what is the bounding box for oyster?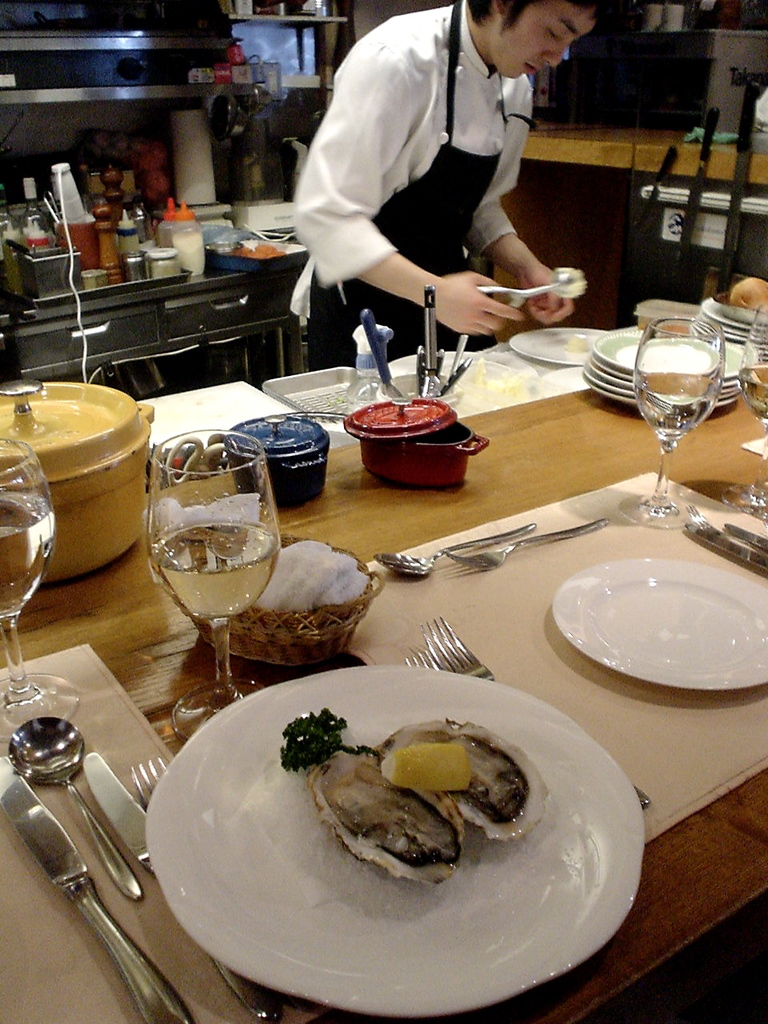
bbox=[301, 744, 466, 895].
